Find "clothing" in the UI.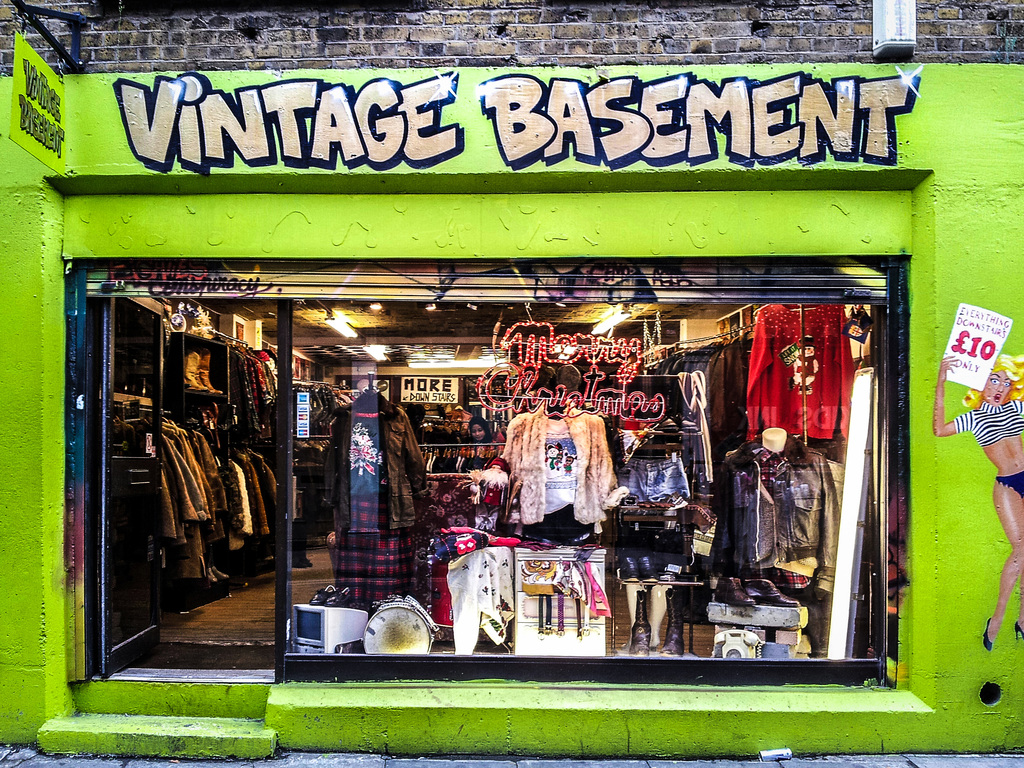
UI element at 709:424:843:596.
